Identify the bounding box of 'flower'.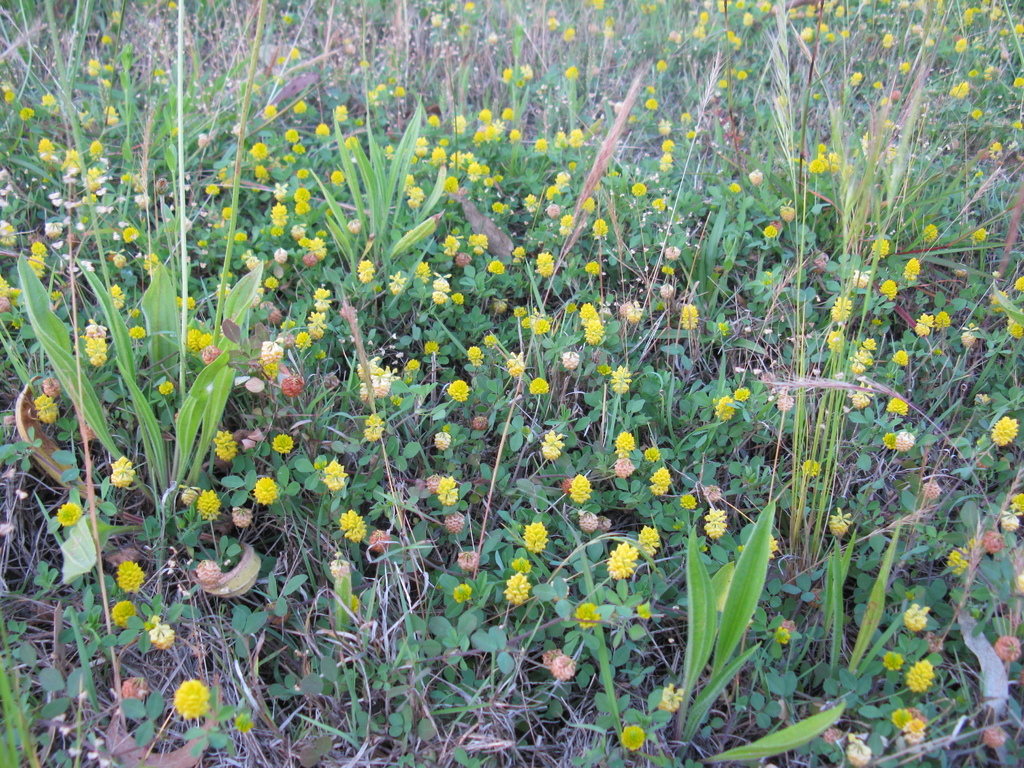
bbox=[704, 484, 724, 502].
